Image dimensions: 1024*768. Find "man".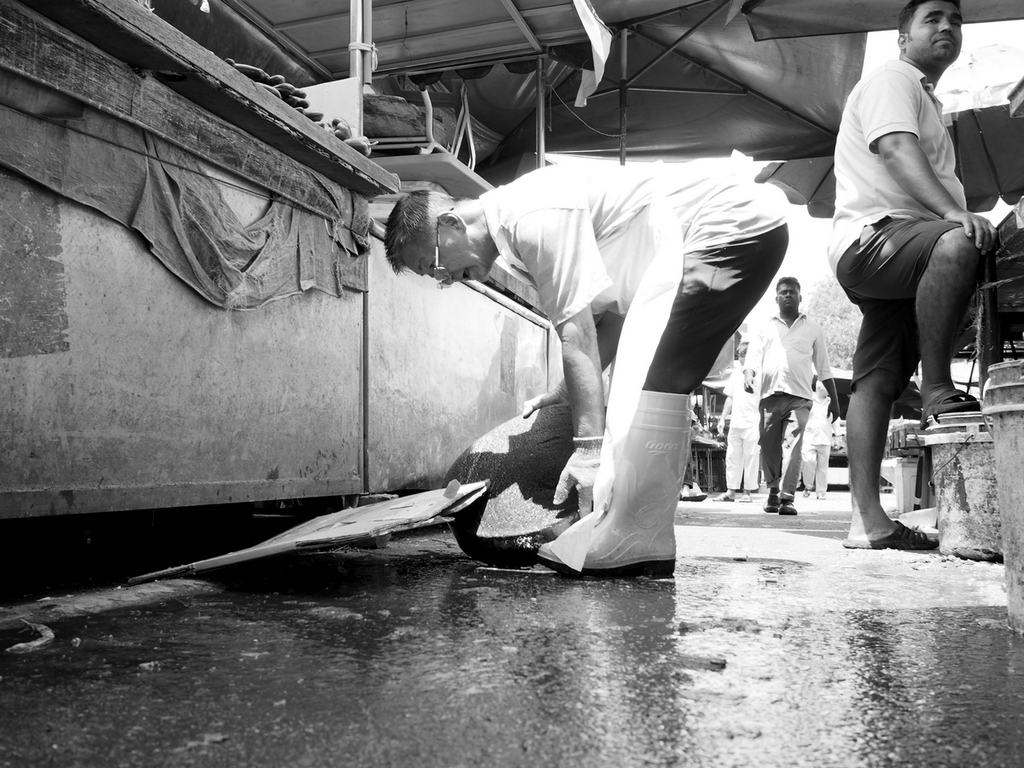
detection(382, 154, 794, 568).
